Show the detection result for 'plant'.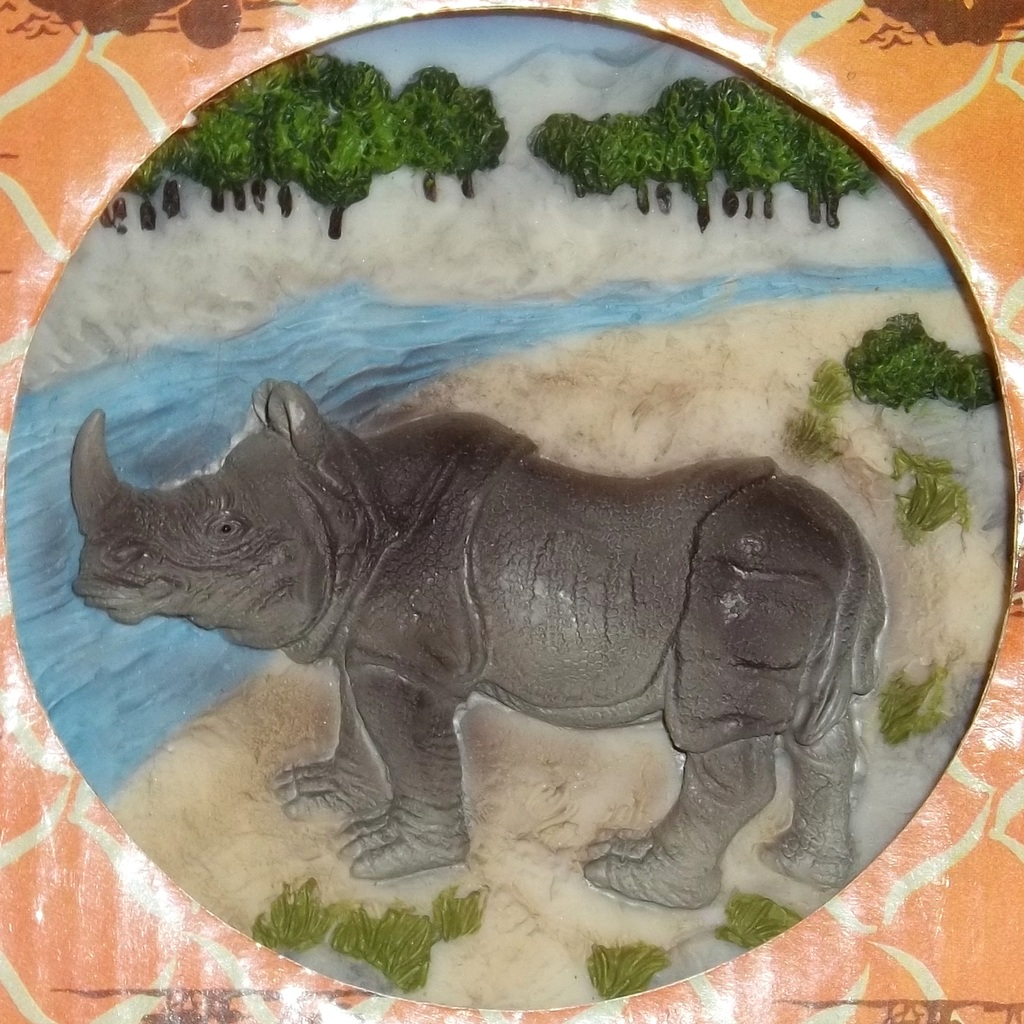
{"left": 330, "top": 904, "right": 436, "bottom": 995}.
